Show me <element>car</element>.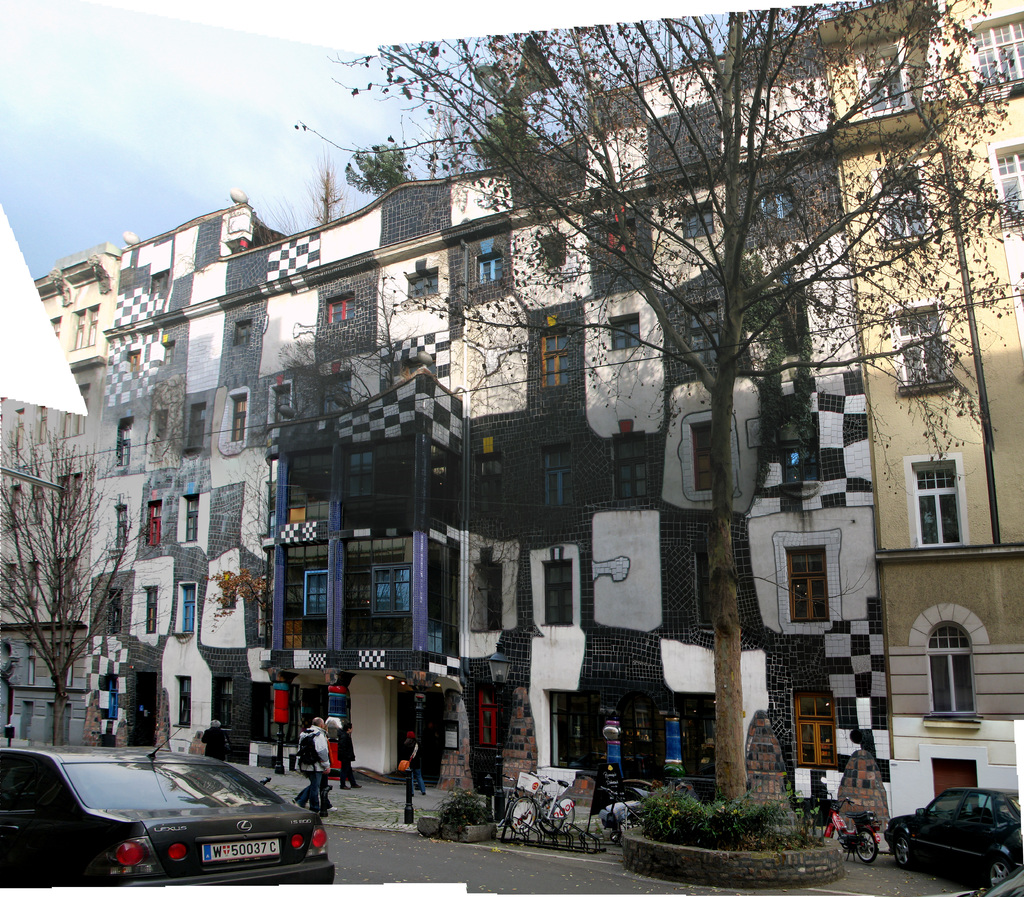
<element>car</element> is here: [x1=929, y1=862, x2=1023, y2=896].
